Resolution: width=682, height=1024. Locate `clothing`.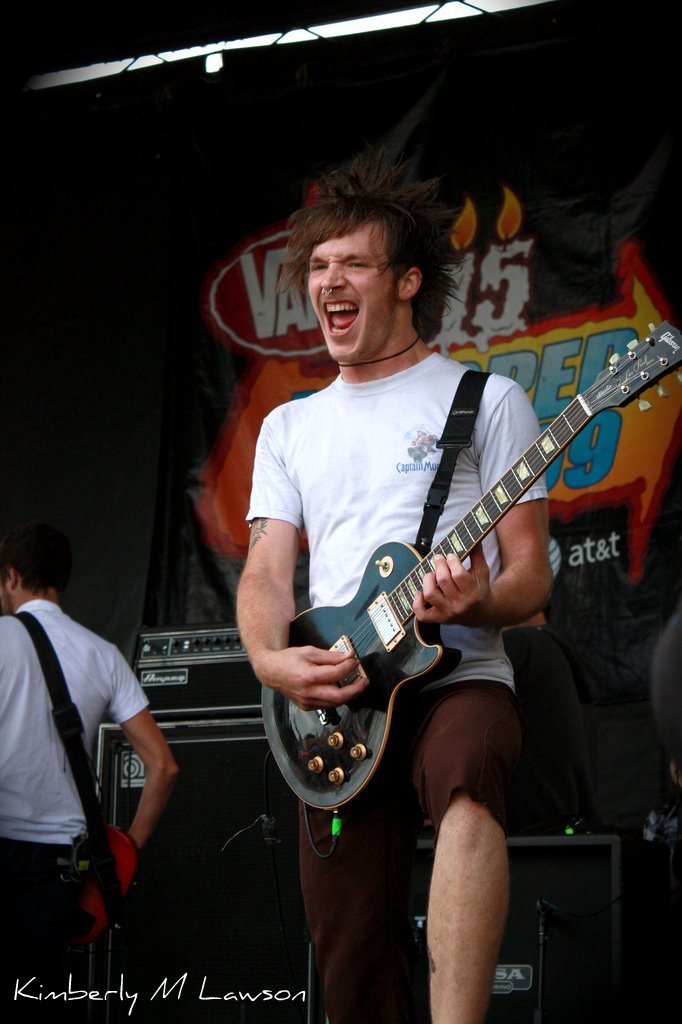
Rect(1, 596, 148, 1020).
